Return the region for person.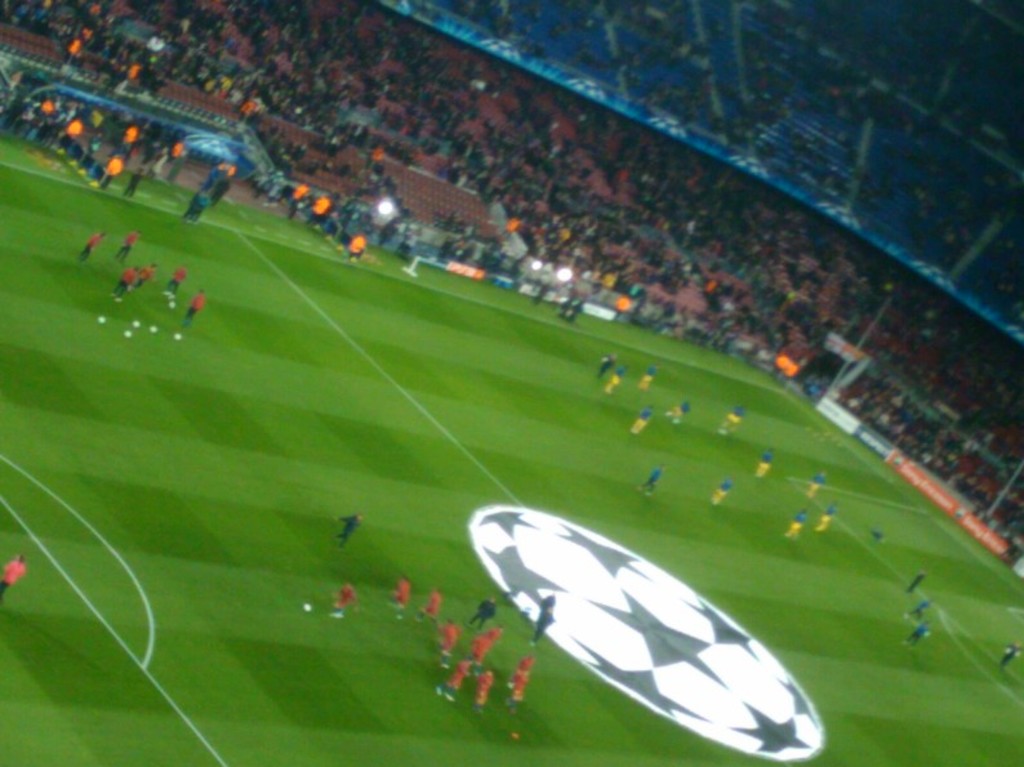
161 266 188 304.
